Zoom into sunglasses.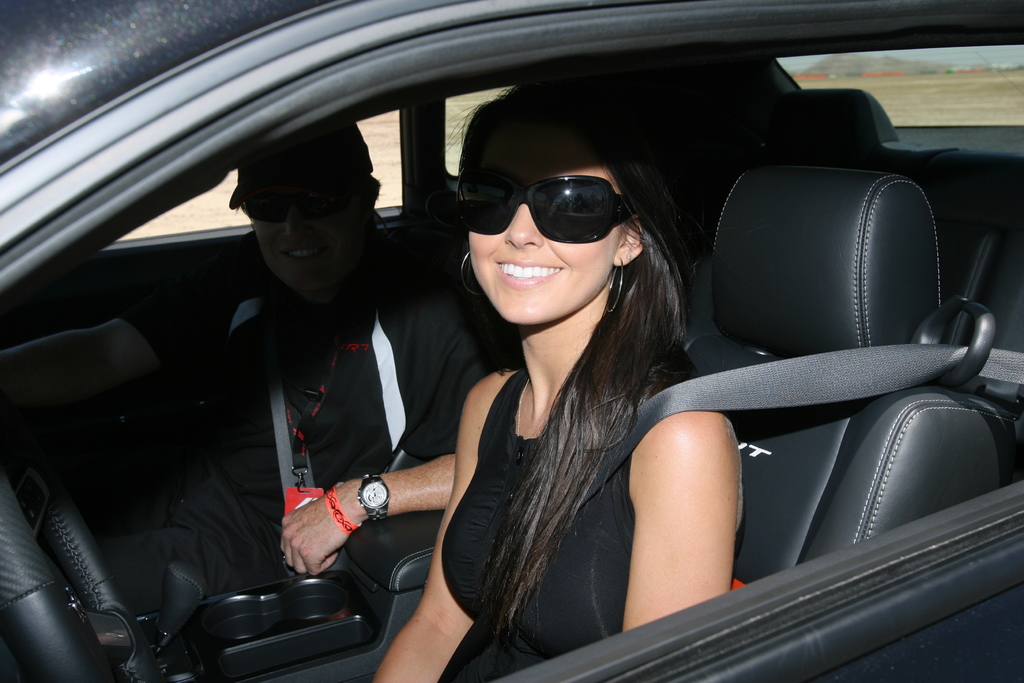
Zoom target: rect(460, 160, 641, 248).
